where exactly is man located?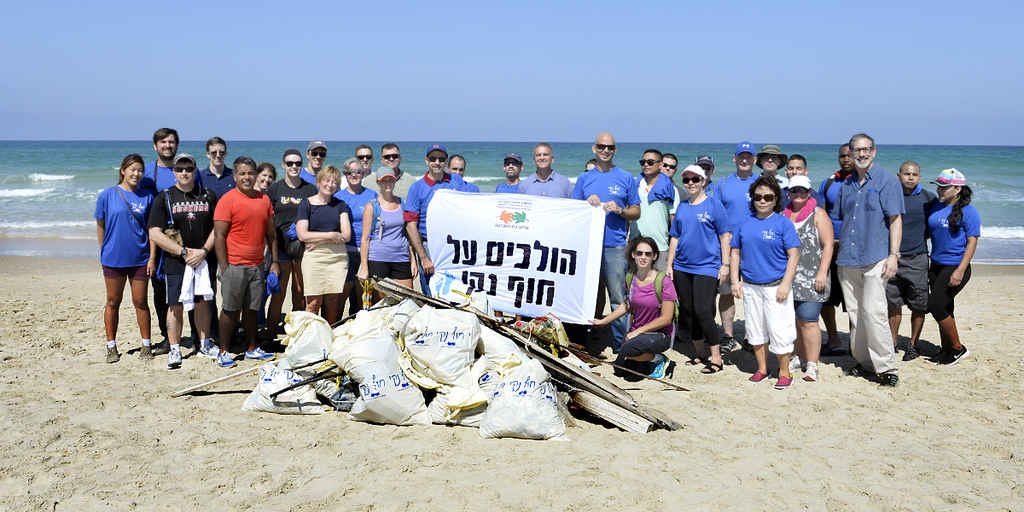
Its bounding box is <region>688, 154, 719, 198</region>.
